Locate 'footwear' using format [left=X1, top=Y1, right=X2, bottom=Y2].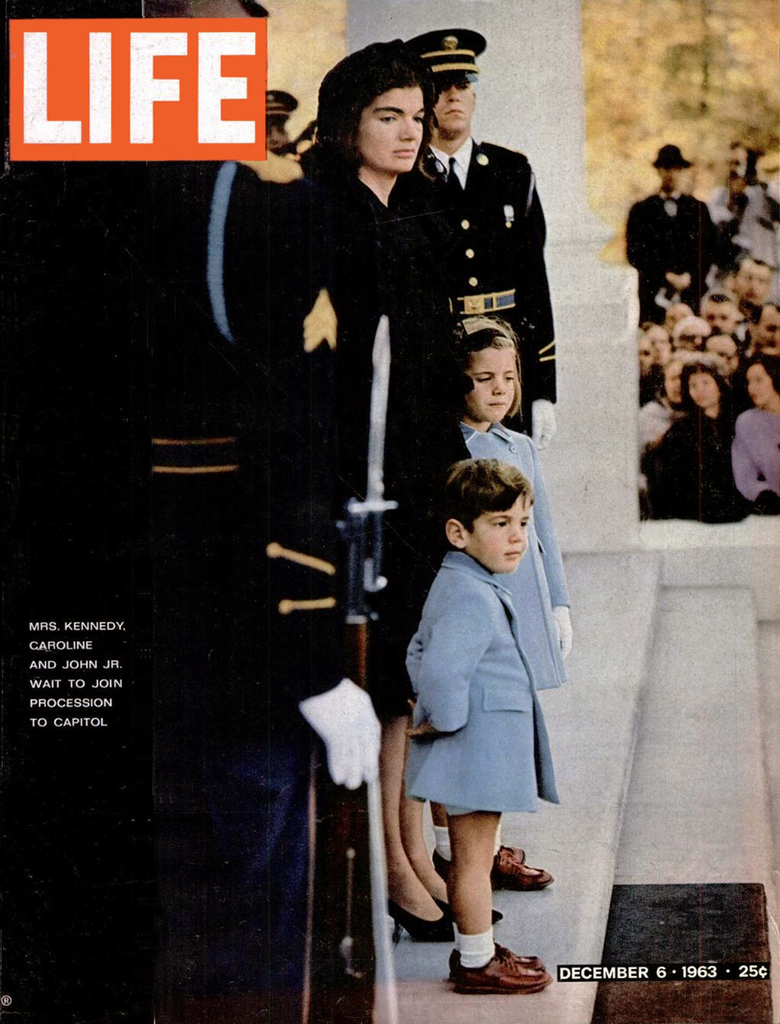
[left=452, top=952, right=555, bottom=994].
